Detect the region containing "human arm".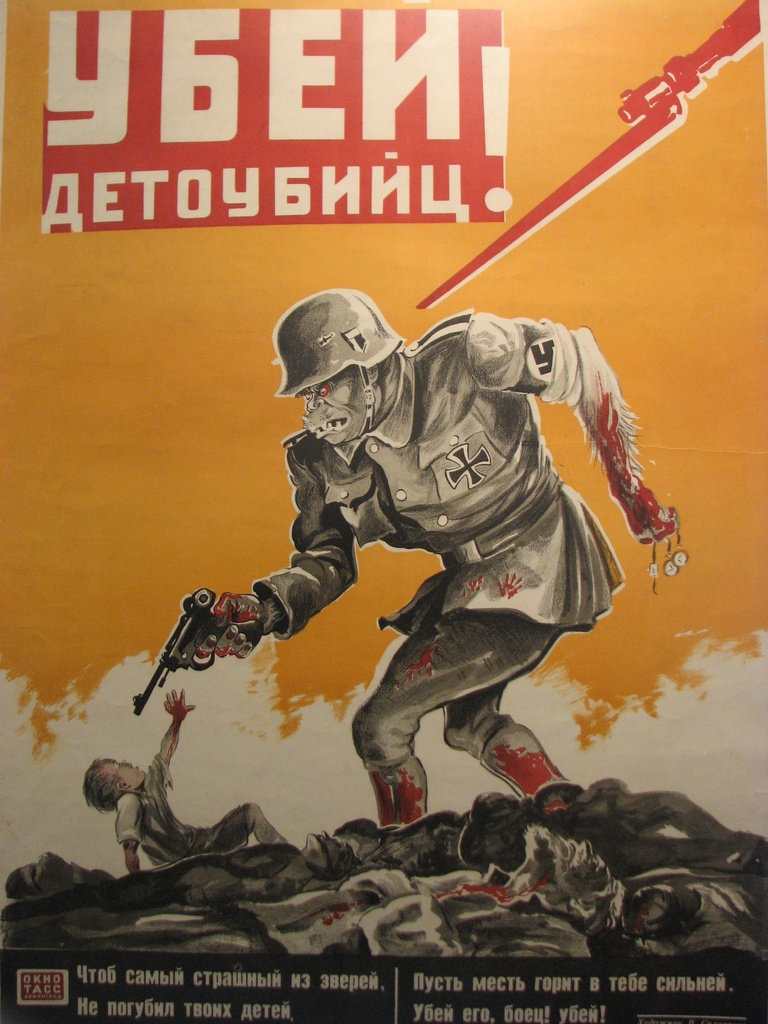
box=[142, 686, 196, 791].
